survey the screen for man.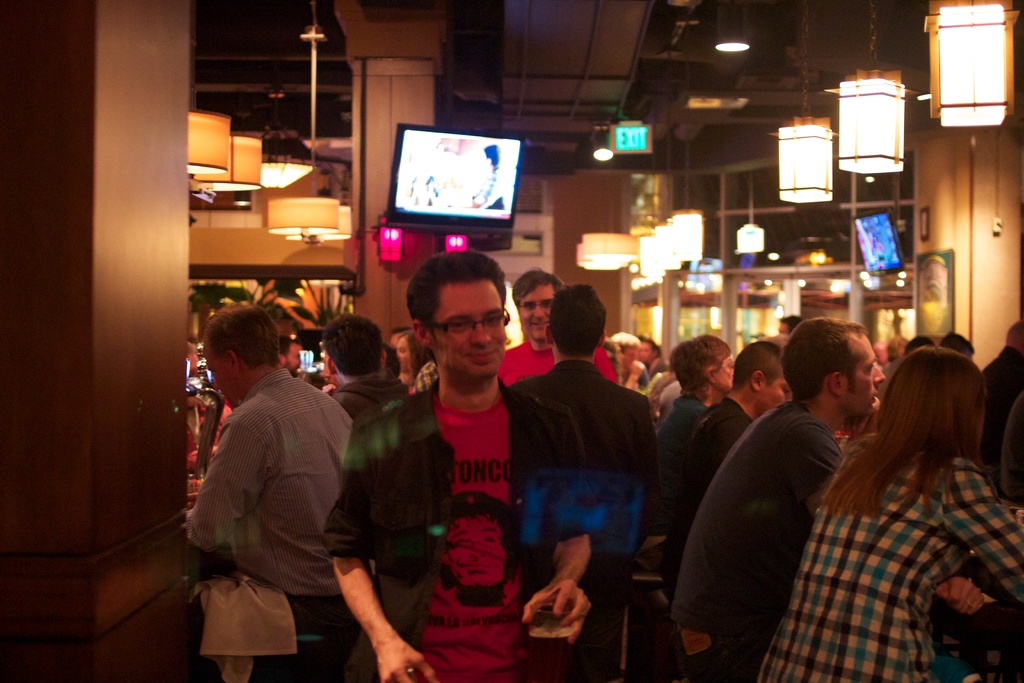
Survey found: <region>504, 281, 664, 682</region>.
